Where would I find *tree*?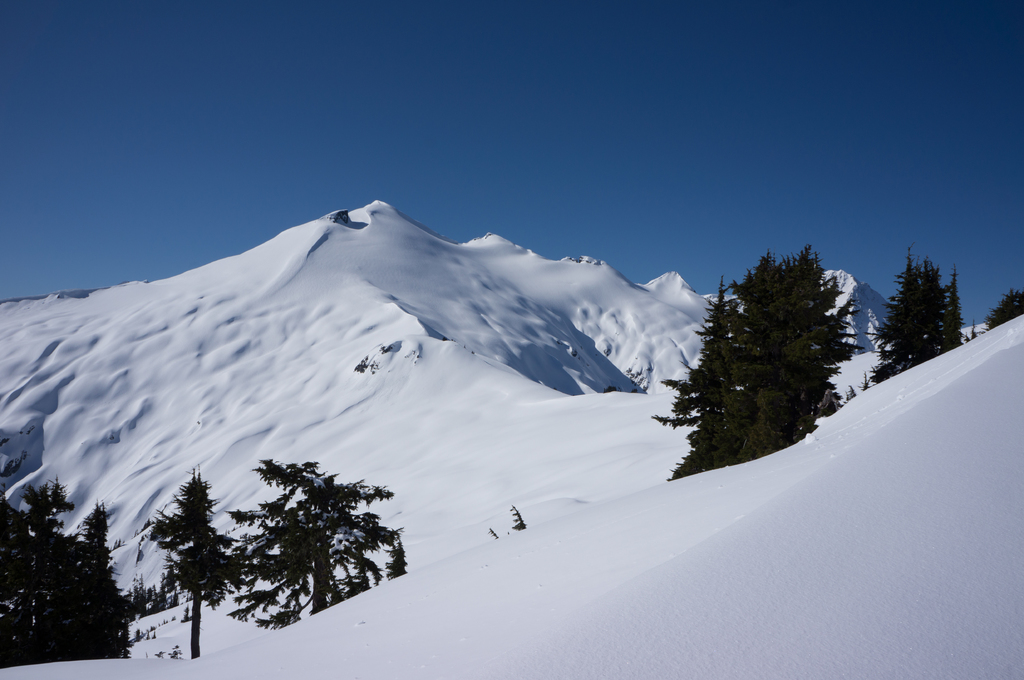
At region(675, 242, 871, 487).
